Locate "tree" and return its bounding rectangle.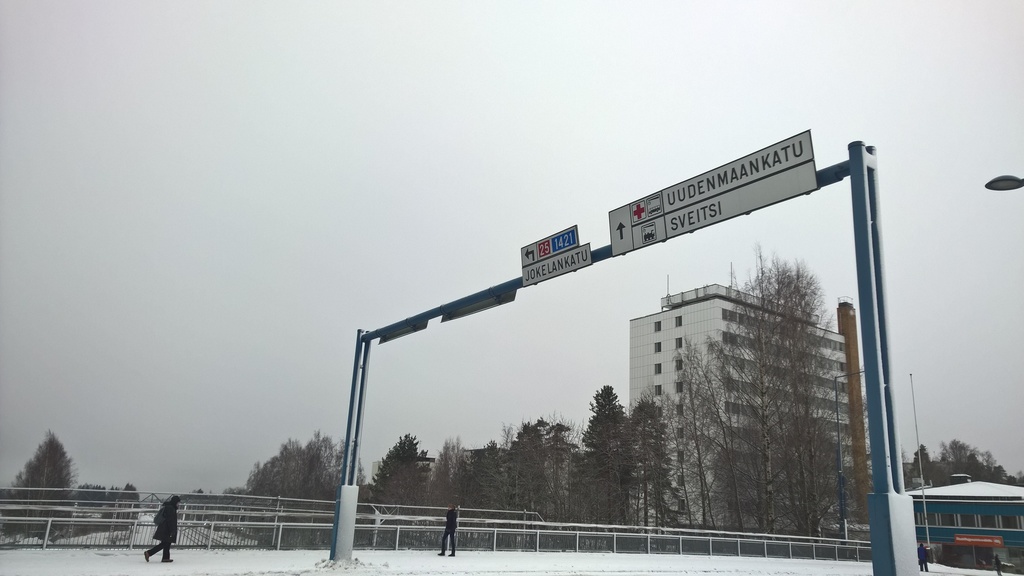
box(621, 387, 682, 552).
